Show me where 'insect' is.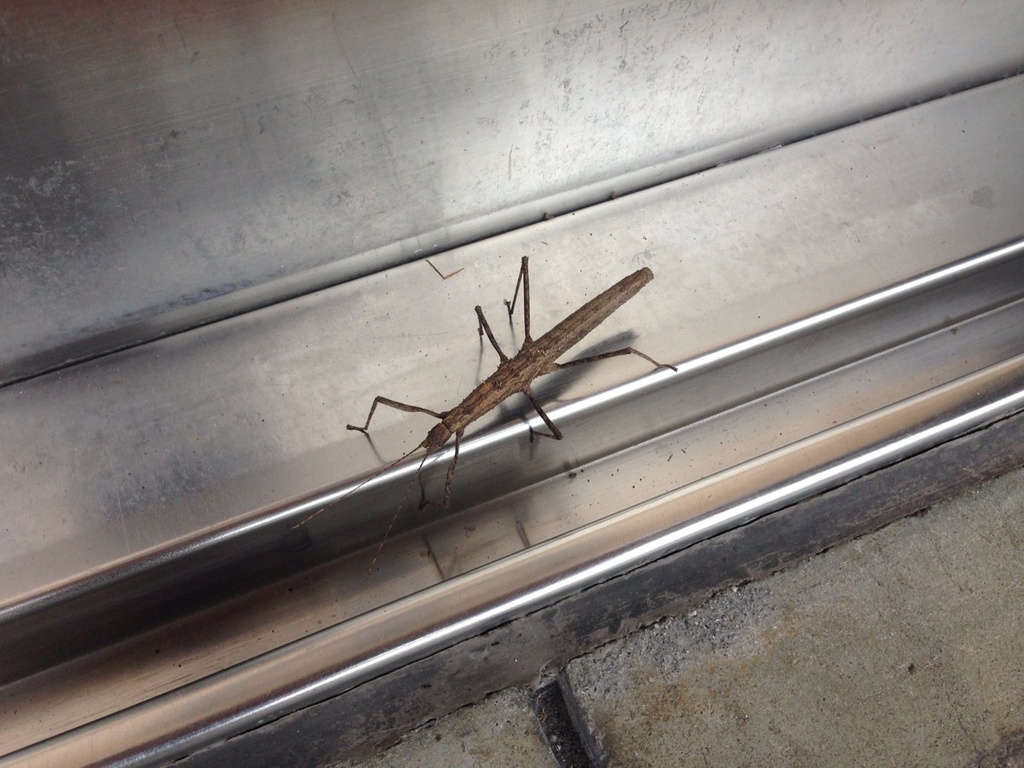
'insect' is at rect(288, 255, 676, 581).
